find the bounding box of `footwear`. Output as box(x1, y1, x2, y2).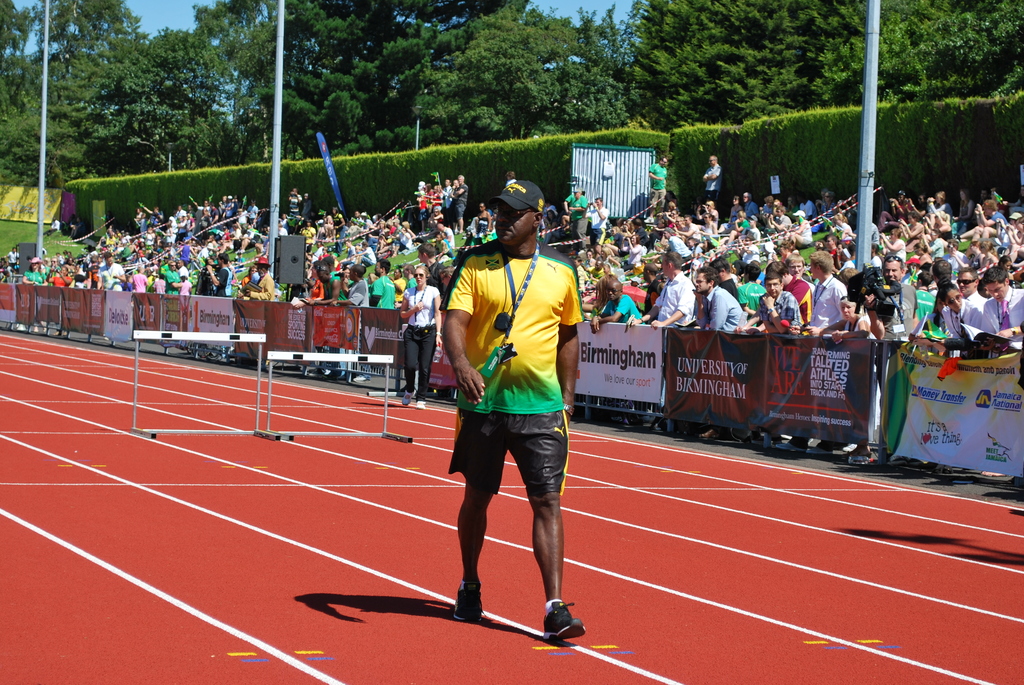
box(539, 599, 591, 643).
